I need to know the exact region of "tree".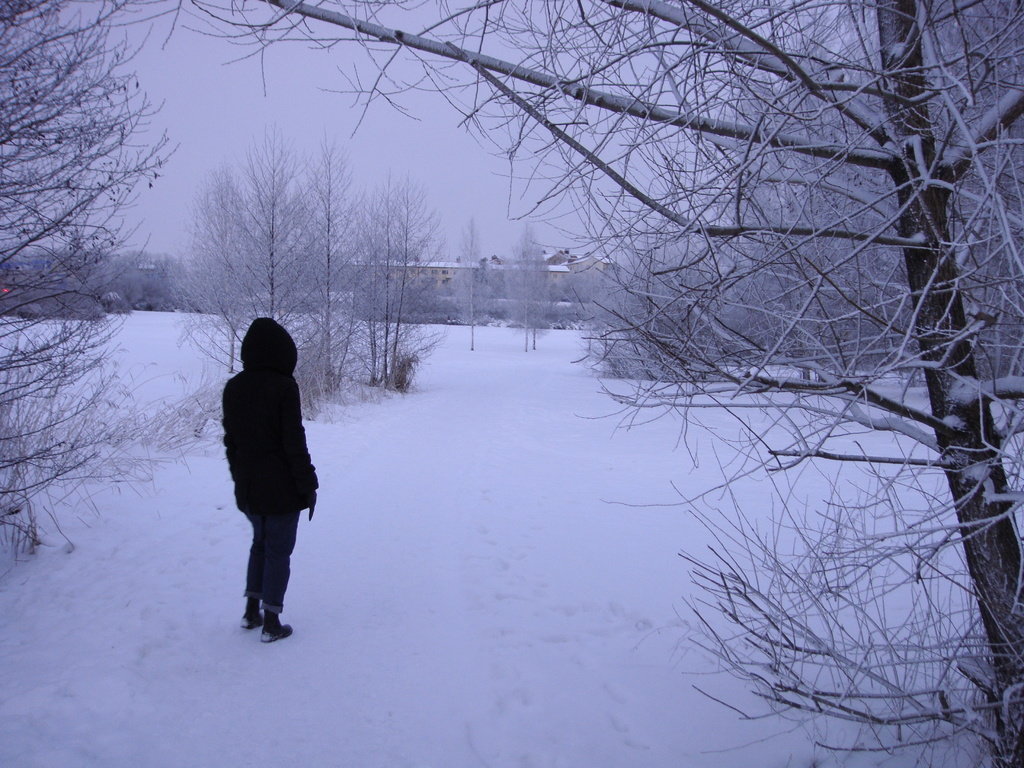
Region: pyautogui.locateOnScreen(450, 207, 493, 363).
